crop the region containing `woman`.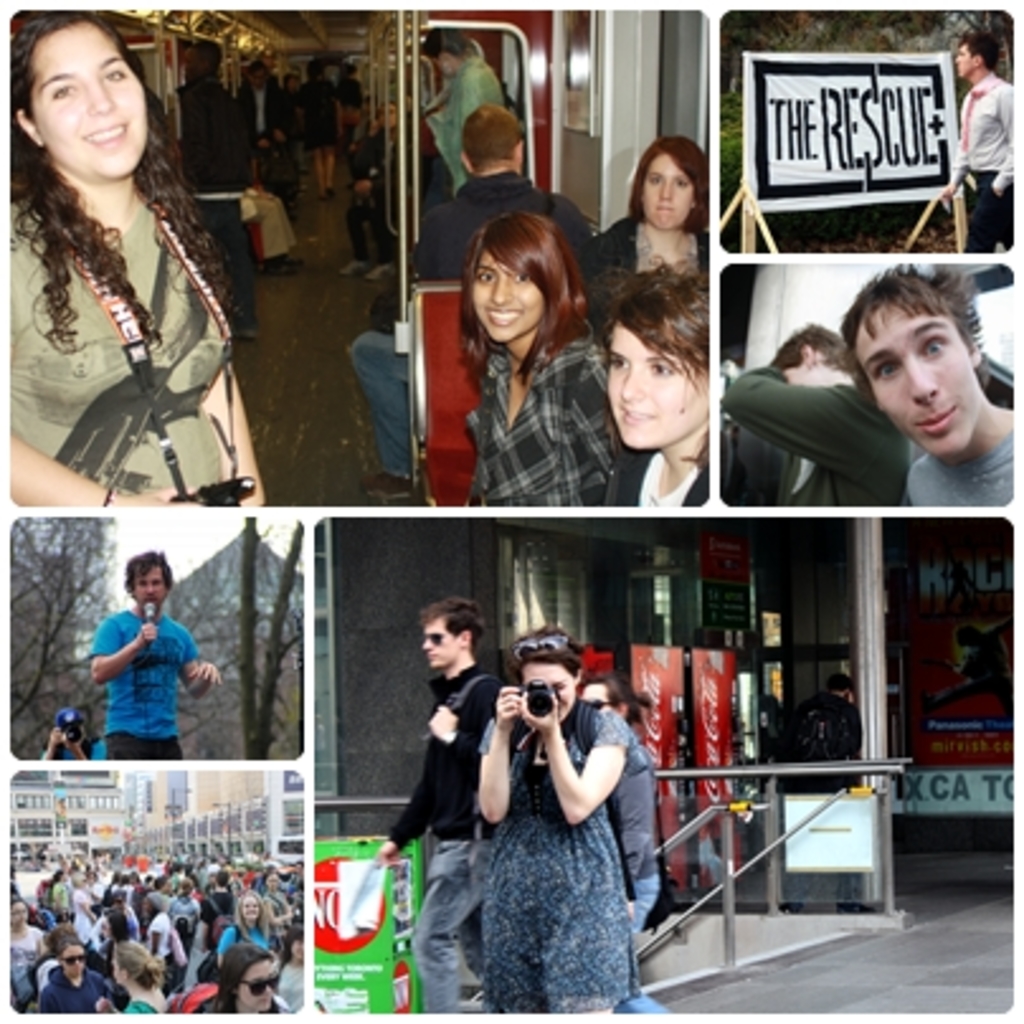
Crop region: [x1=96, y1=943, x2=170, y2=1019].
